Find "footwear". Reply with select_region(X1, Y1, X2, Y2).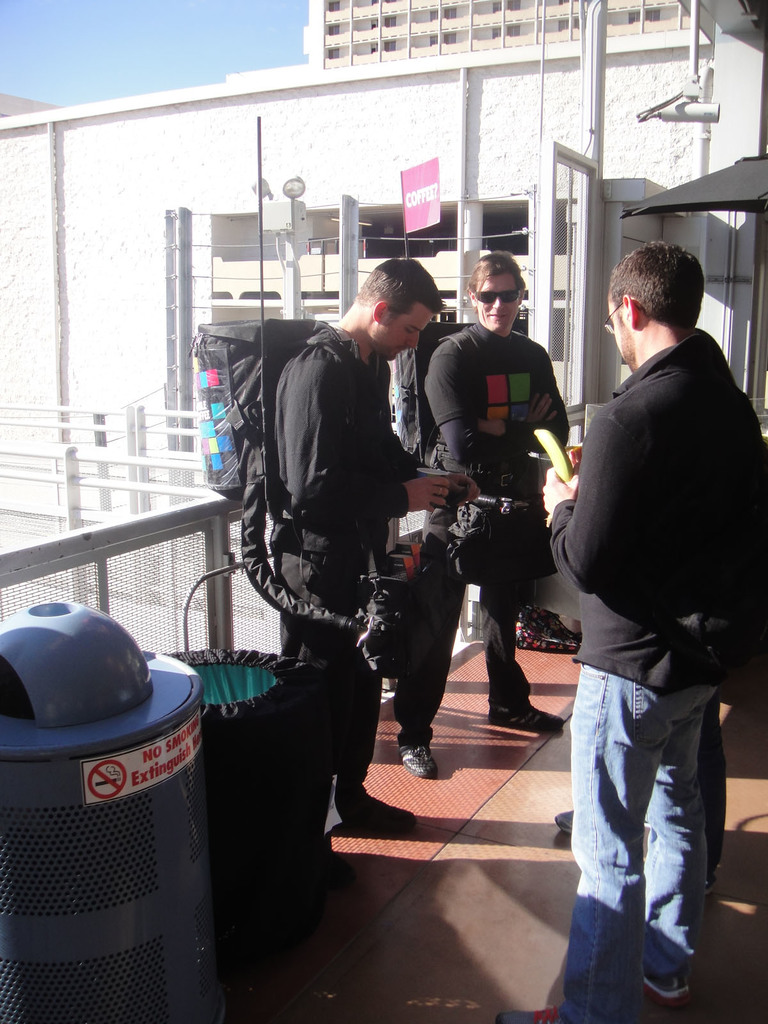
select_region(555, 805, 574, 840).
